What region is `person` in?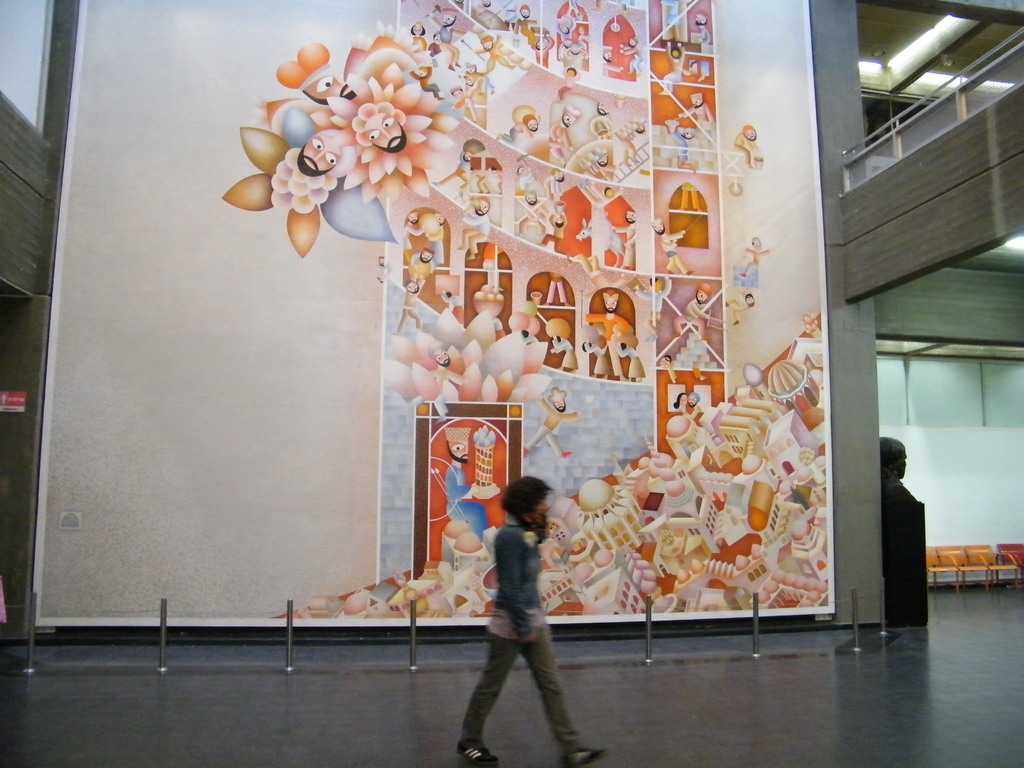
rect(880, 433, 915, 499).
